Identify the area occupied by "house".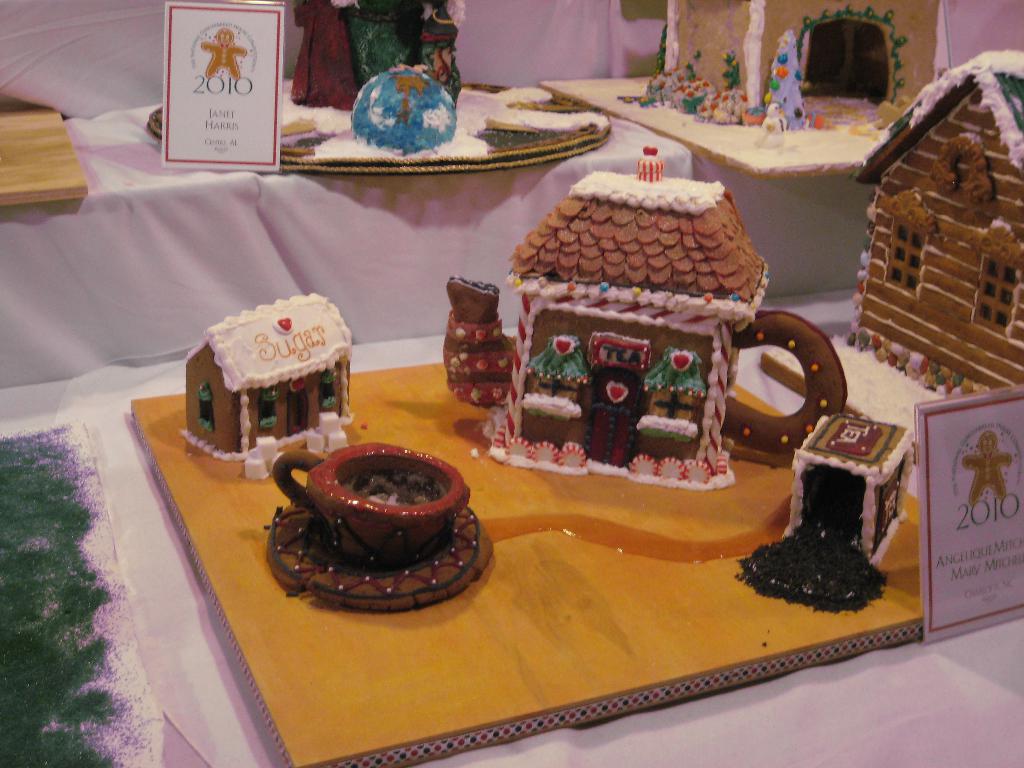
Area: <box>655,0,947,121</box>.
